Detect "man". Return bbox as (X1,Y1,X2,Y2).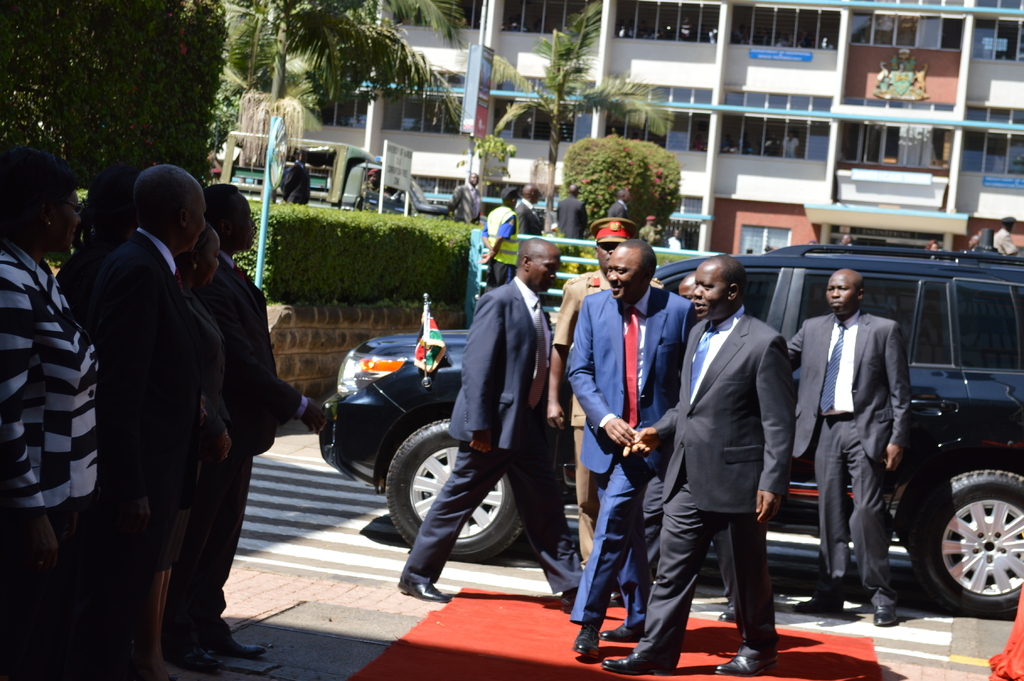
(539,215,664,559).
